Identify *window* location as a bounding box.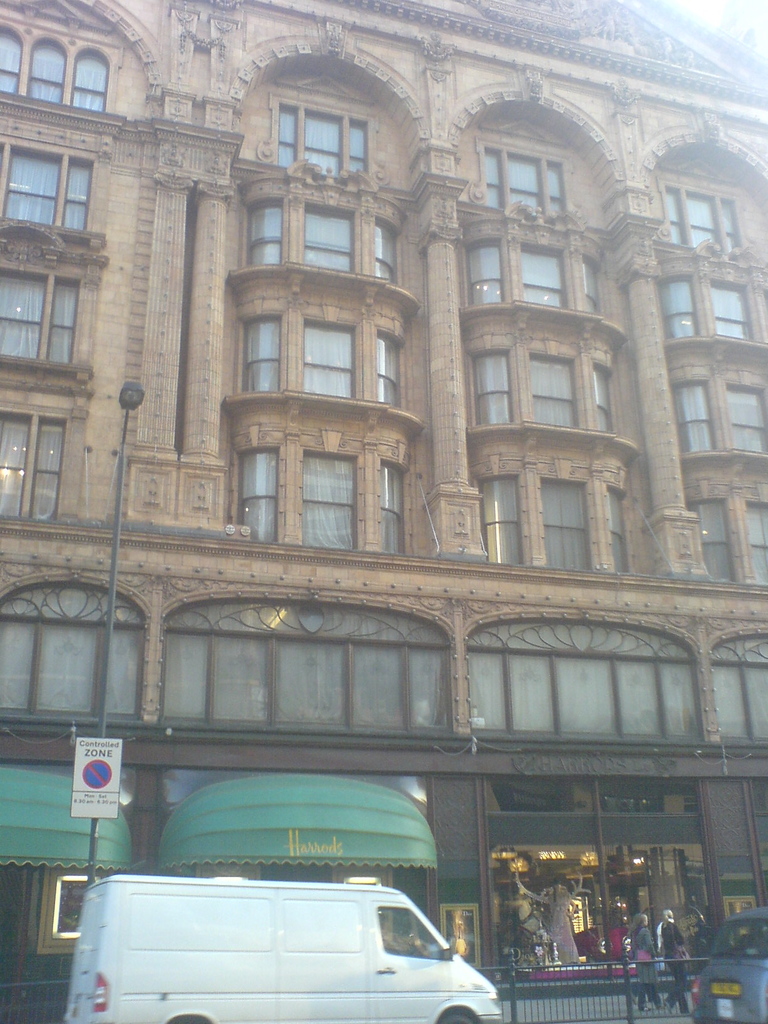
select_region(660, 185, 741, 262).
